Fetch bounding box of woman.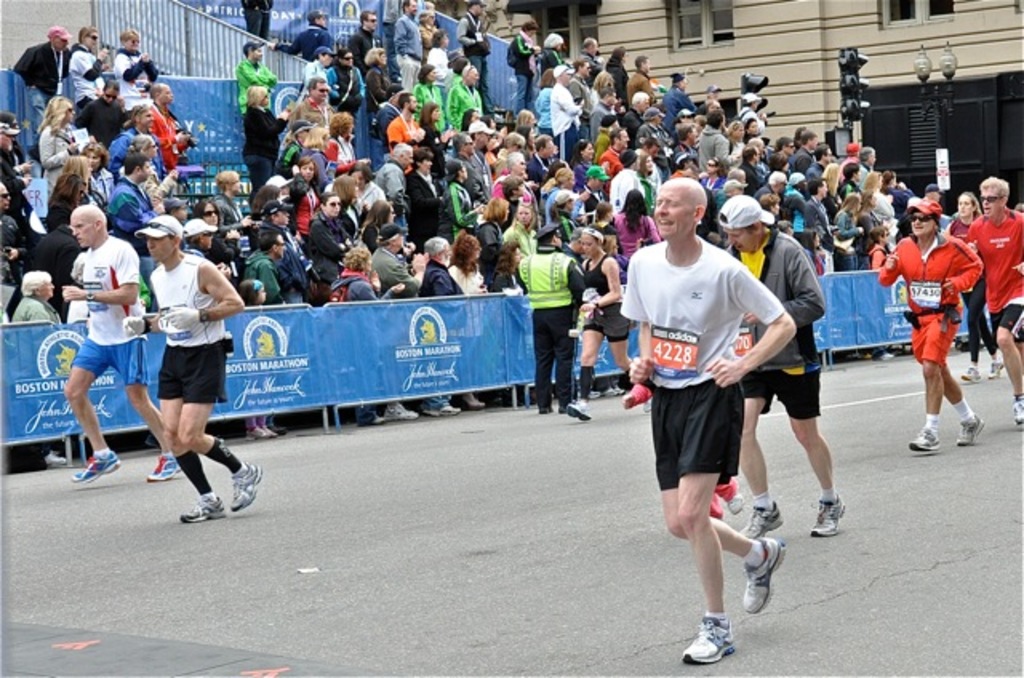
Bbox: box=[869, 235, 890, 261].
